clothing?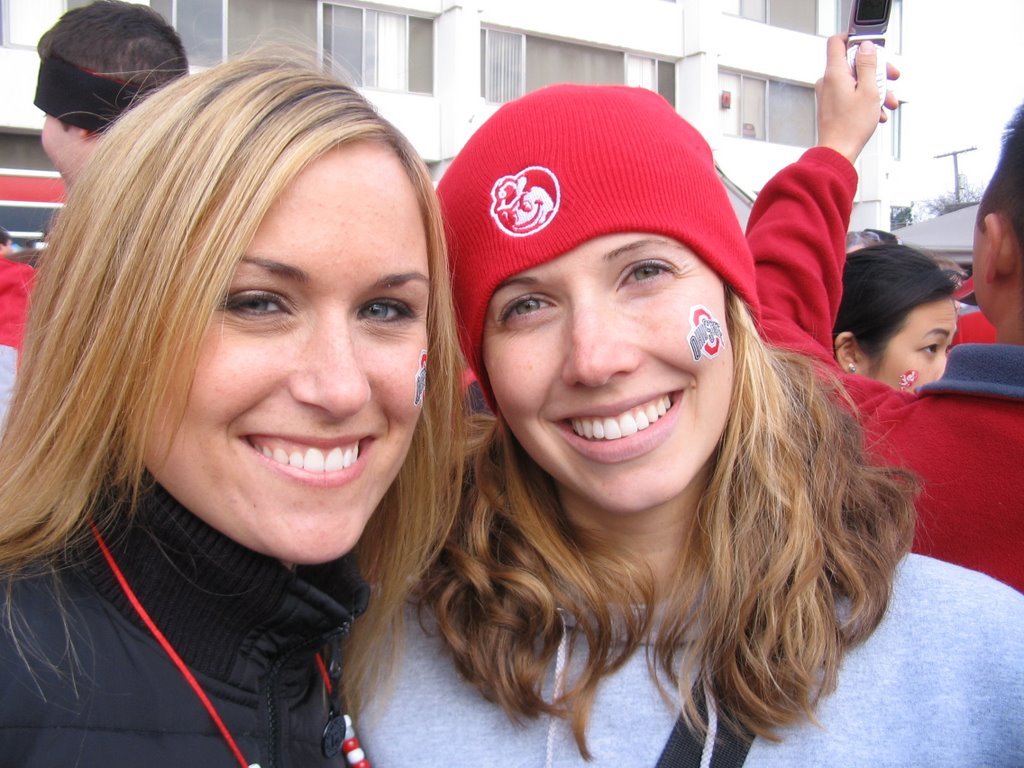
339:544:1023:767
